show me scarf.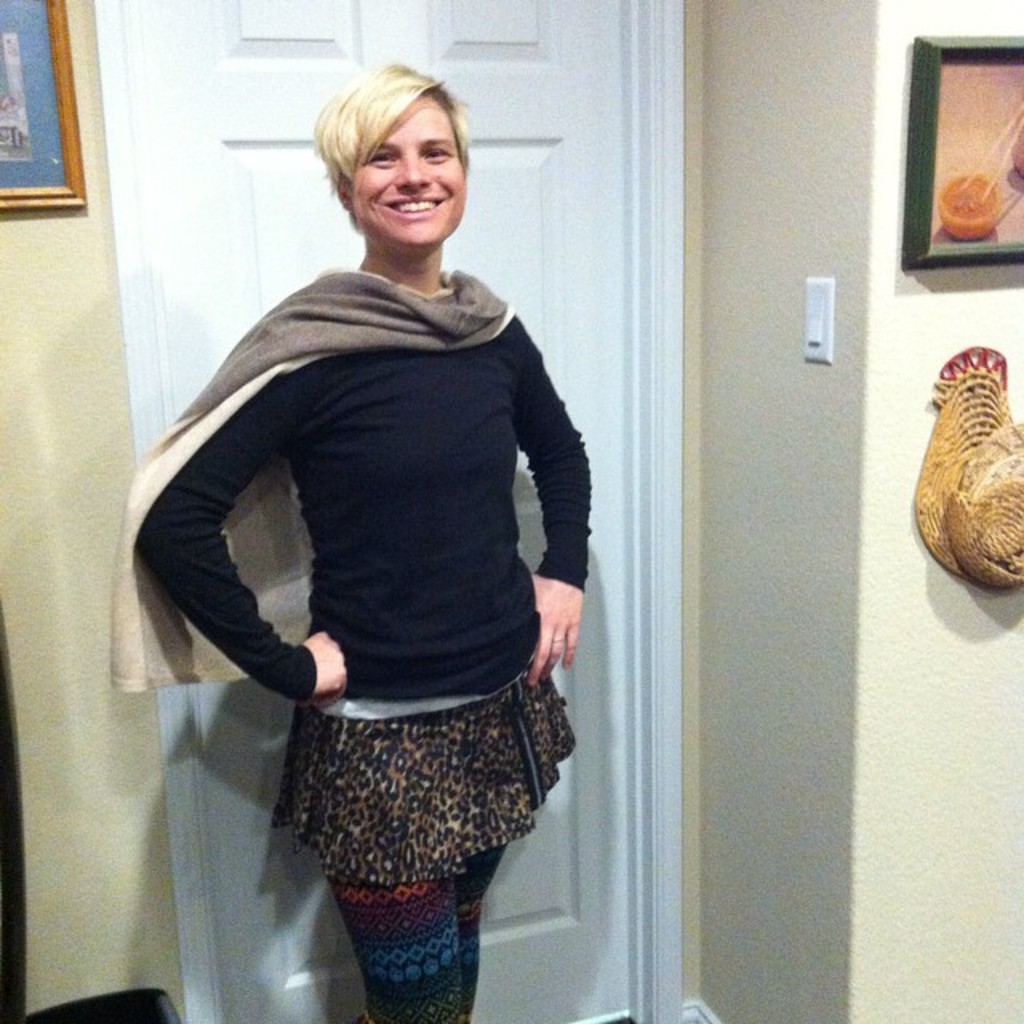
scarf is here: 114 267 522 696.
